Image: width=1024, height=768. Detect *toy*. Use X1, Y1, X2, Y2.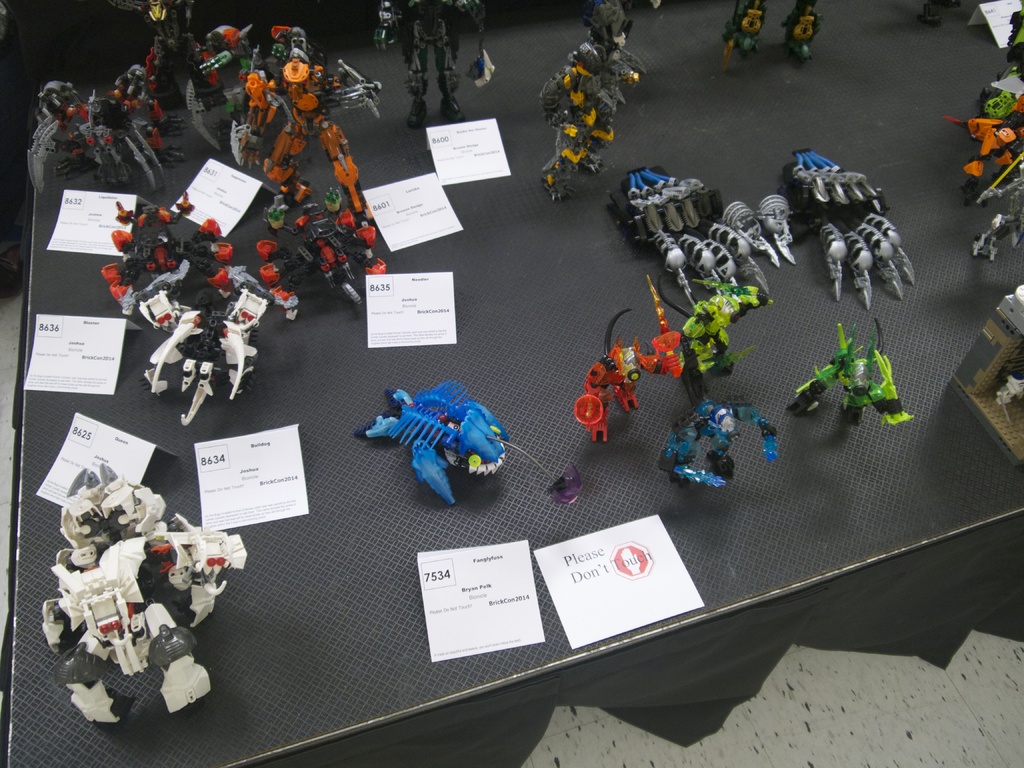
193, 12, 252, 164.
